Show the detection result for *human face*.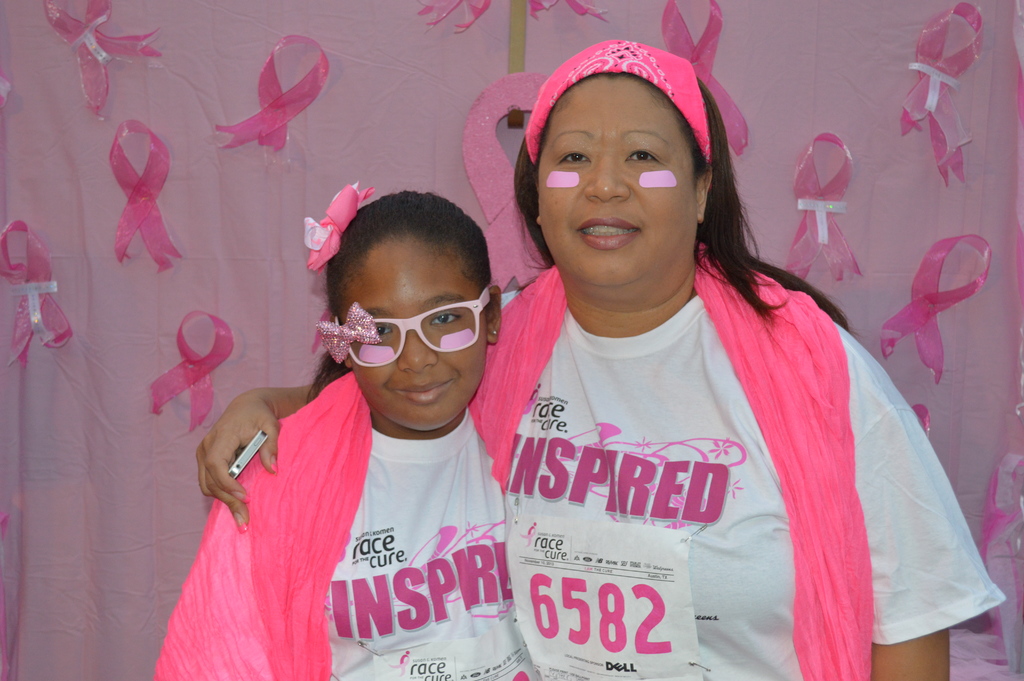
534, 76, 701, 295.
